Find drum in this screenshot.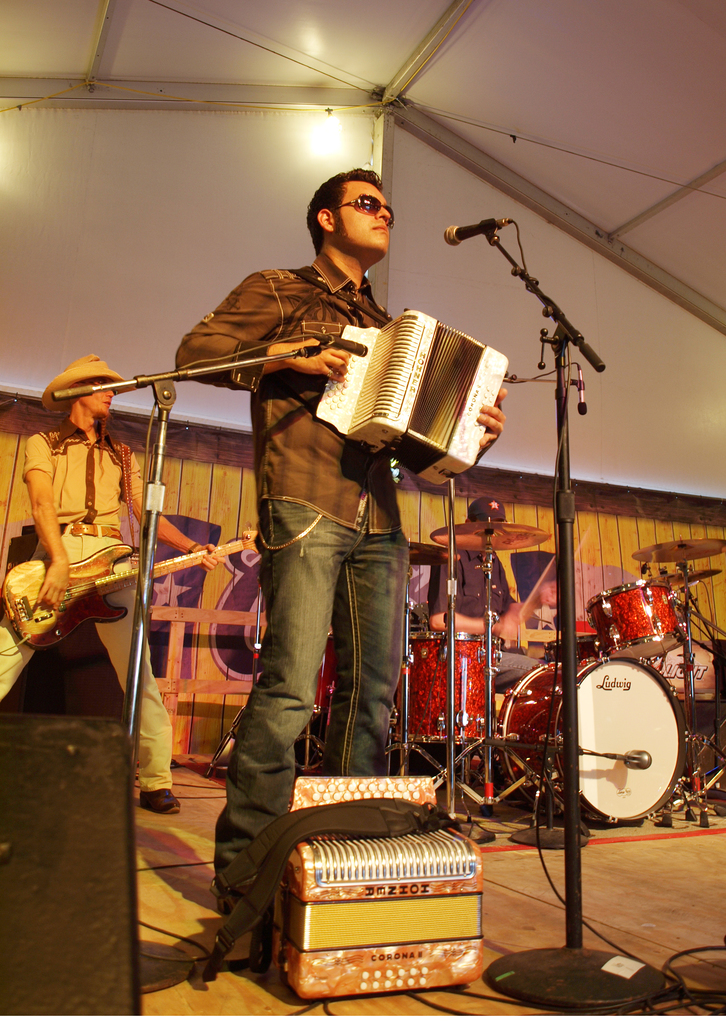
The bounding box for drum is [585, 580, 688, 659].
